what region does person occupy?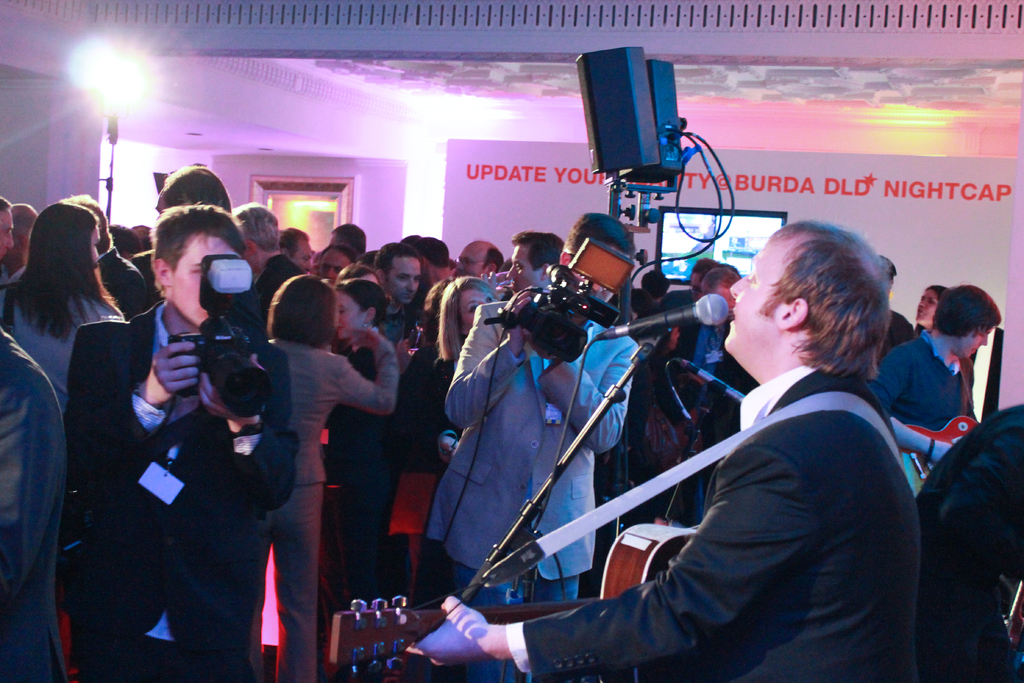
[402, 209, 927, 682].
